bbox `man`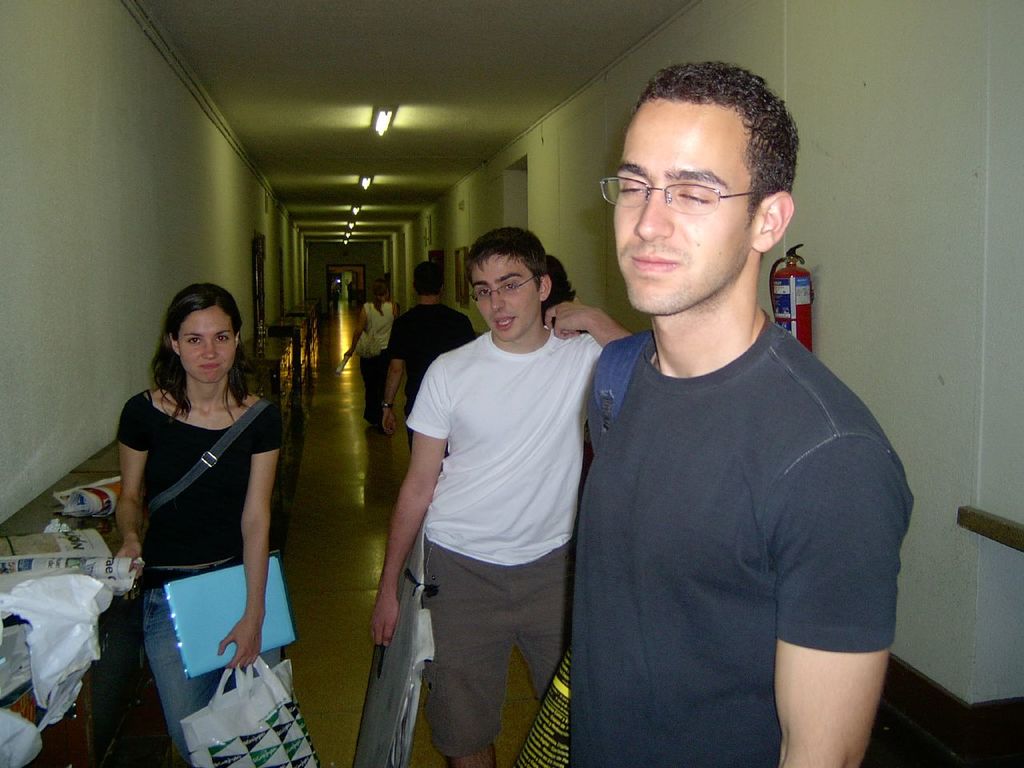
<region>383, 260, 475, 454</region>
